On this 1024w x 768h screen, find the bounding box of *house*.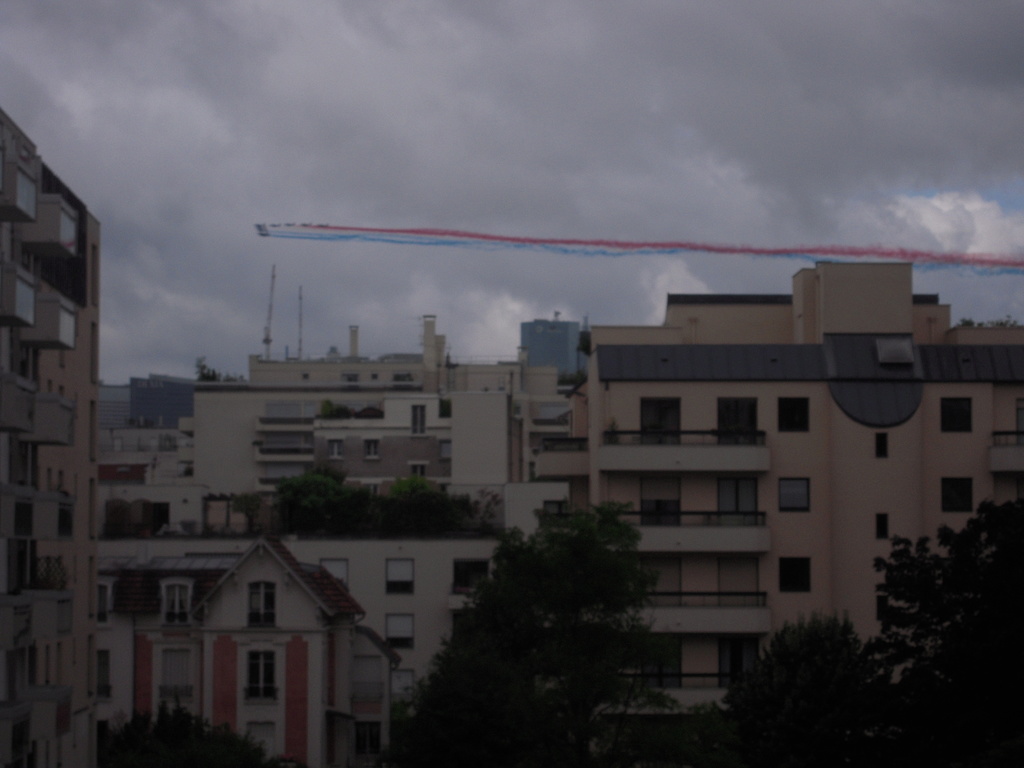
Bounding box: 0:89:96:767.
